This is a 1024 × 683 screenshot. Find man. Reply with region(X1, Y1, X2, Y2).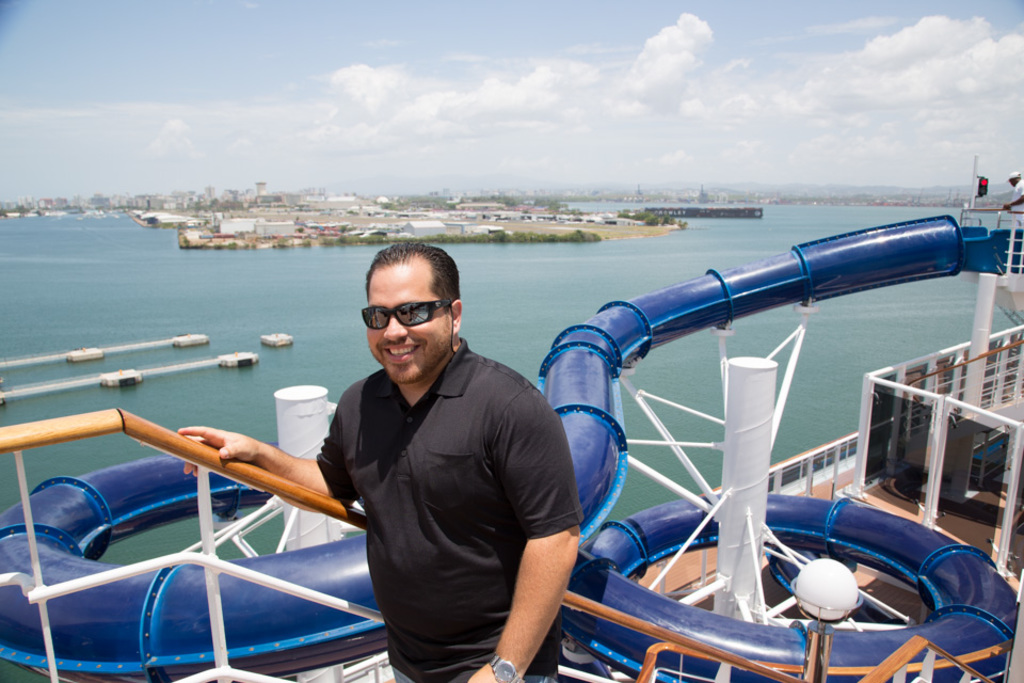
region(272, 250, 592, 654).
